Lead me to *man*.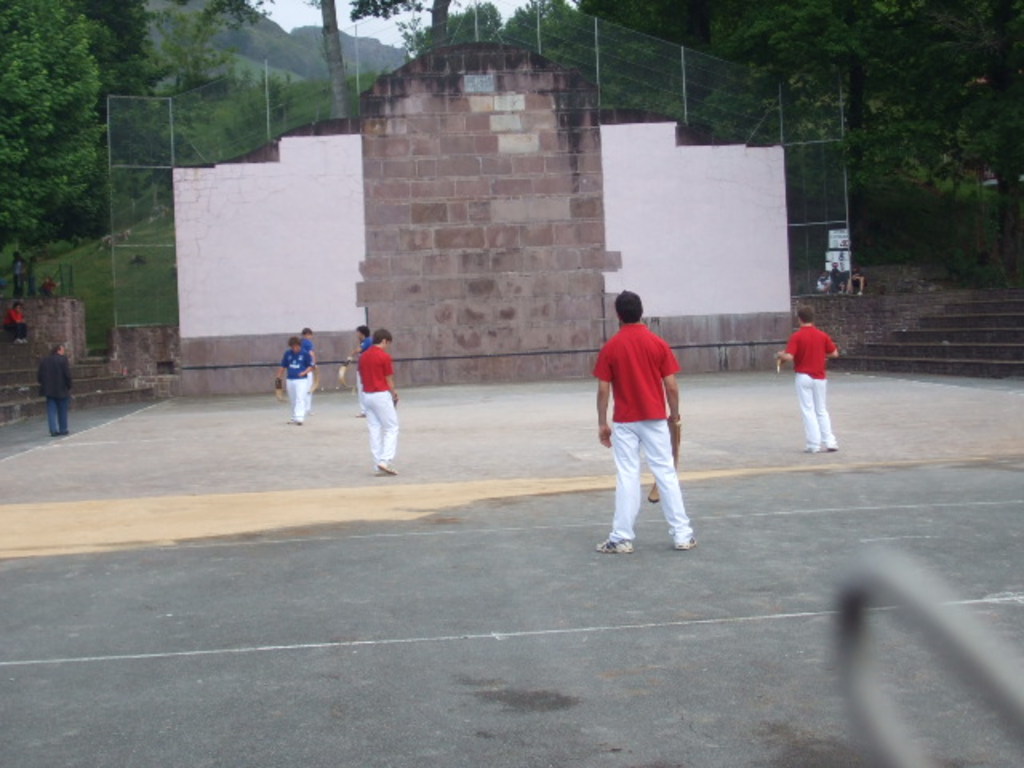
Lead to select_region(302, 330, 315, 389).
